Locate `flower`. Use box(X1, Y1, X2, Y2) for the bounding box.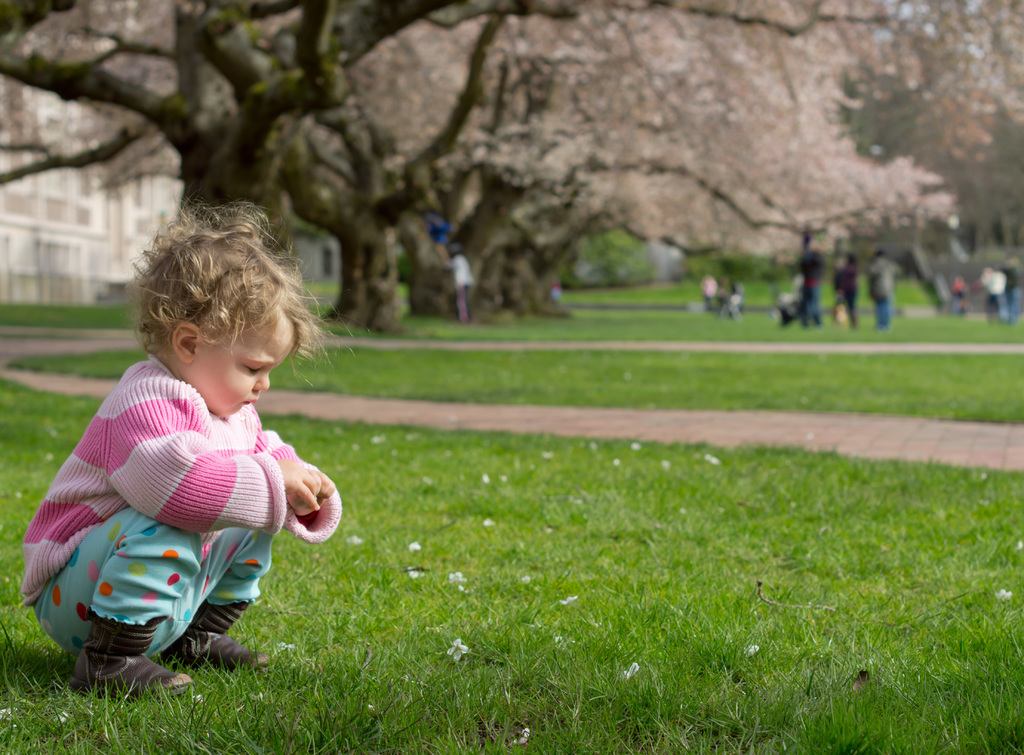
box(744, 643, 758, 658).
